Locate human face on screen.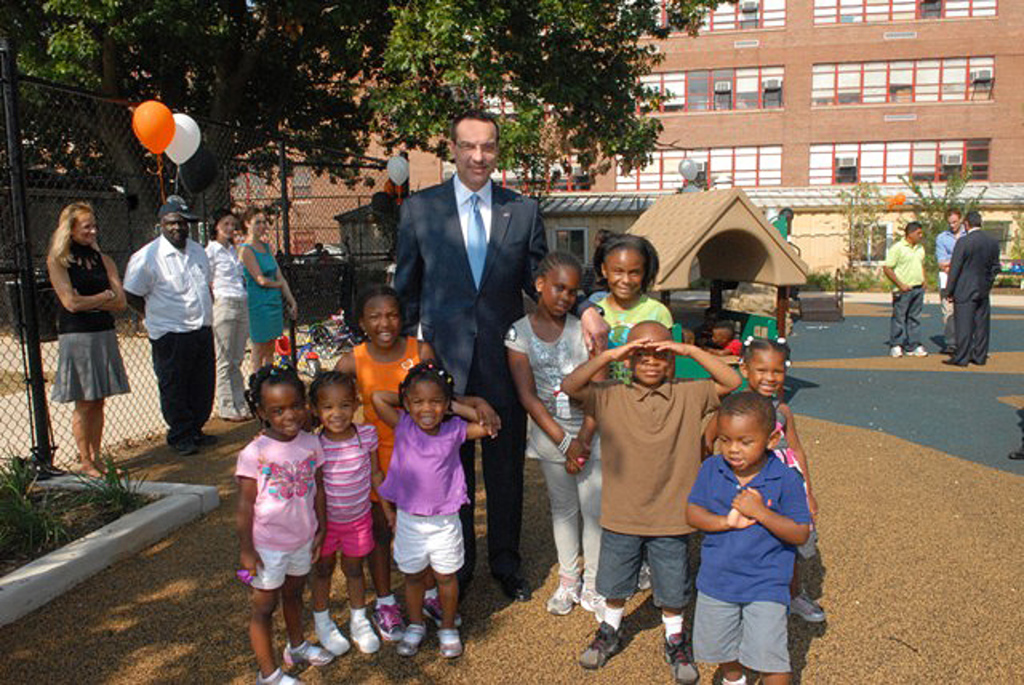
On screen at box=[747, 352, 786, 402].
